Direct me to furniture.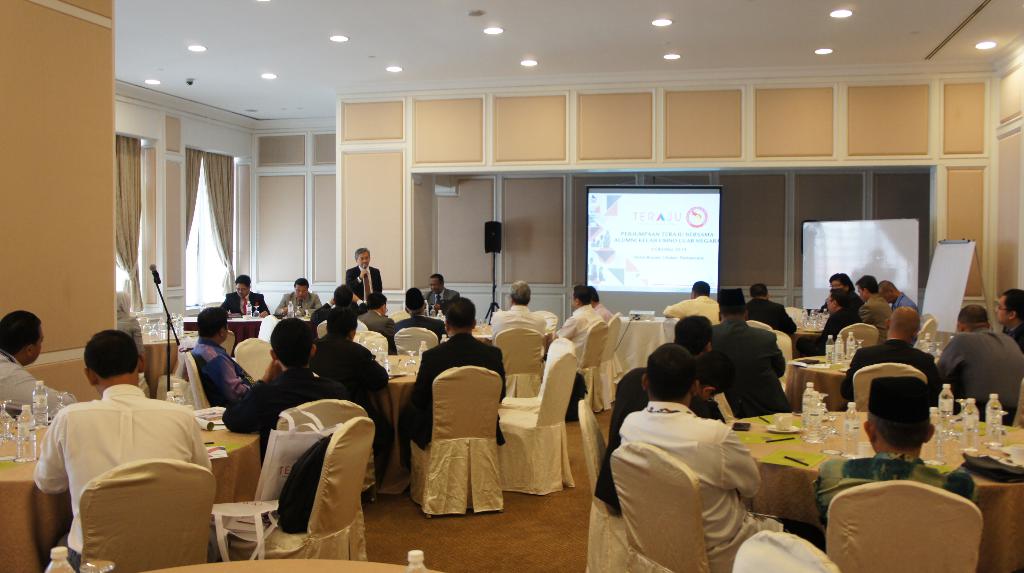
Direction: [left=403, top=366, right=506, bottom=516].
